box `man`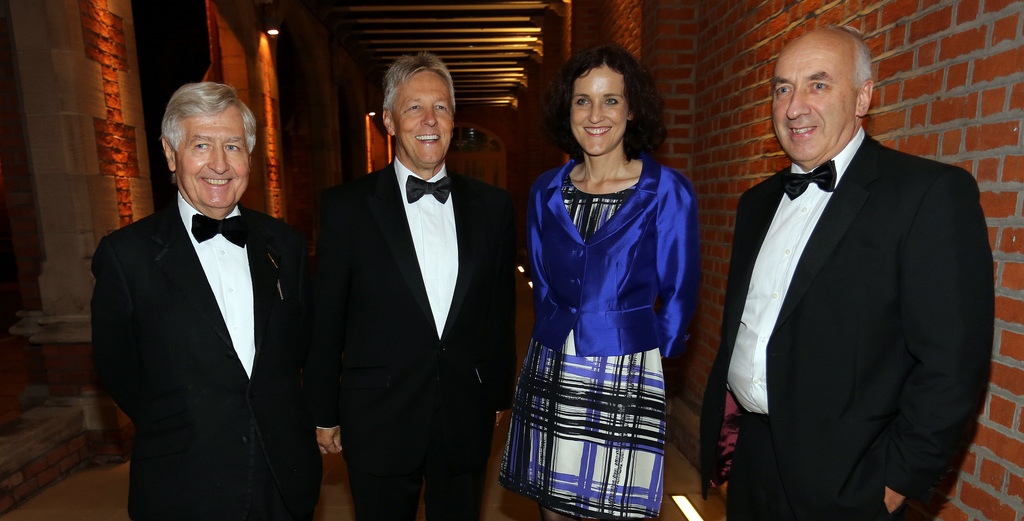
[85,76,312,513]
